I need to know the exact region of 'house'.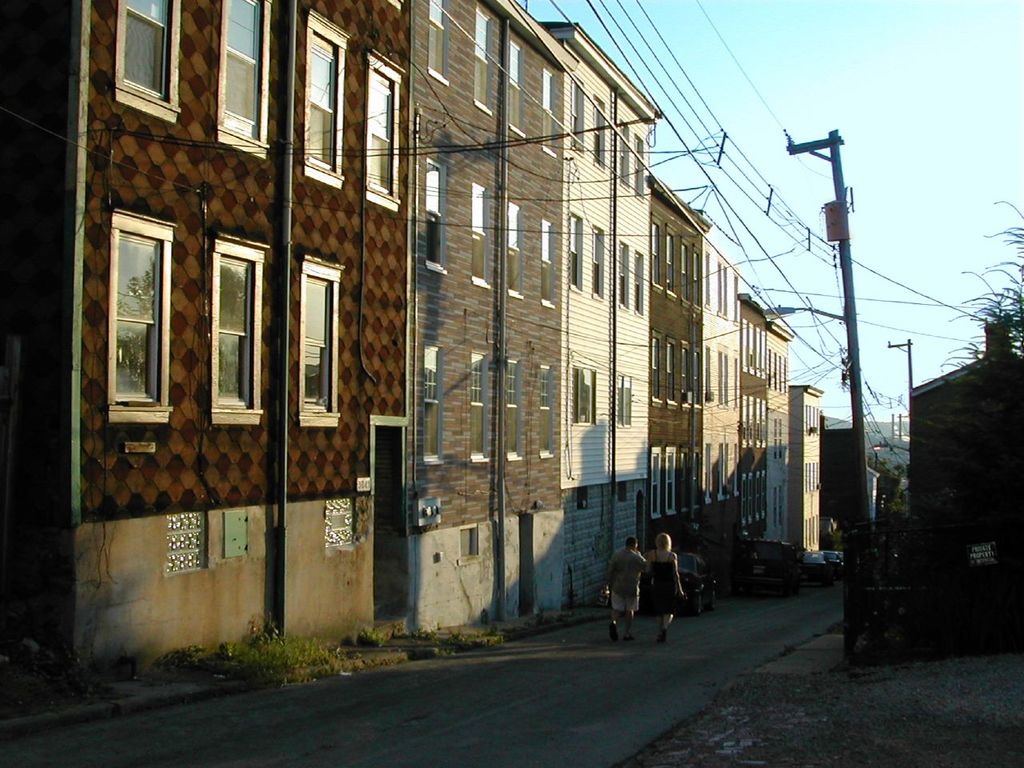
Region: [left=739, top=290, right=774, bottom=562].
